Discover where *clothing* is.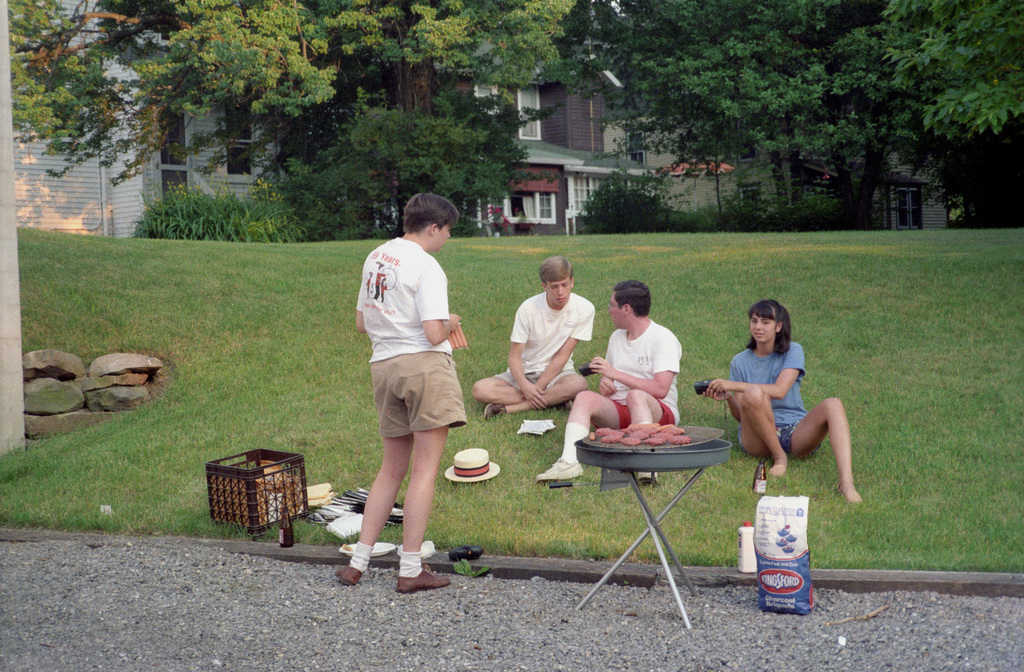
Discovered at <bbox>500, 270, 600, 427</bbox>.
